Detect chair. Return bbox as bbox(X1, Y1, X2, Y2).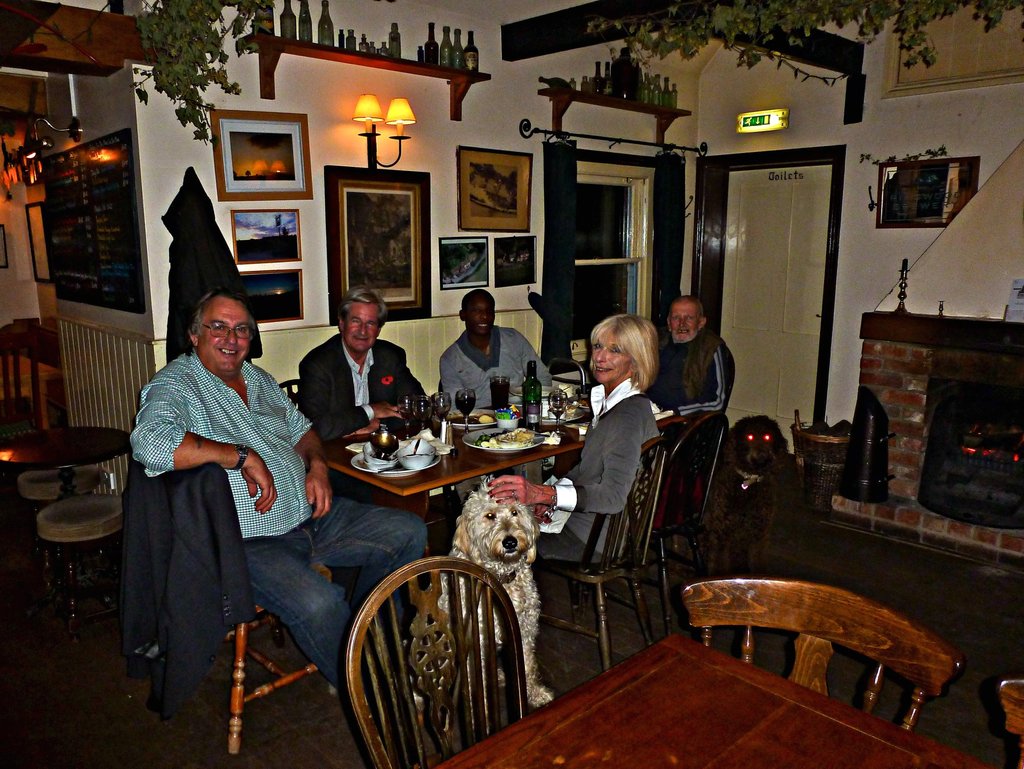
bbox(546, 446, 653, 649).
